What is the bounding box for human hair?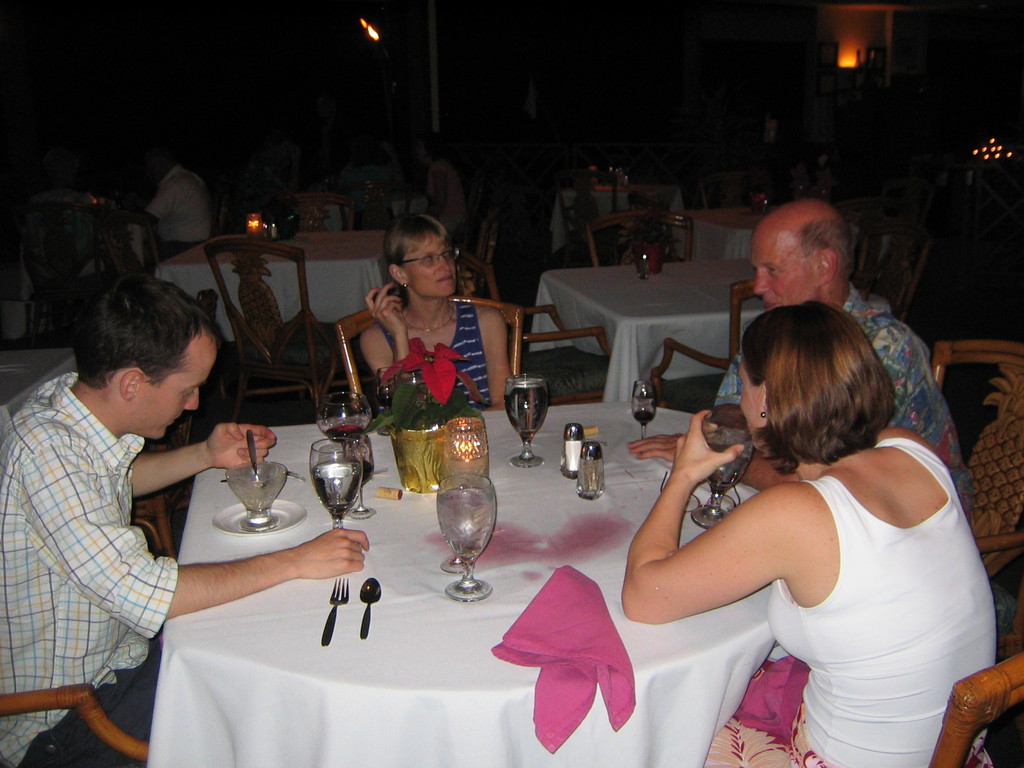
<box>732,301,899,484</box>.
